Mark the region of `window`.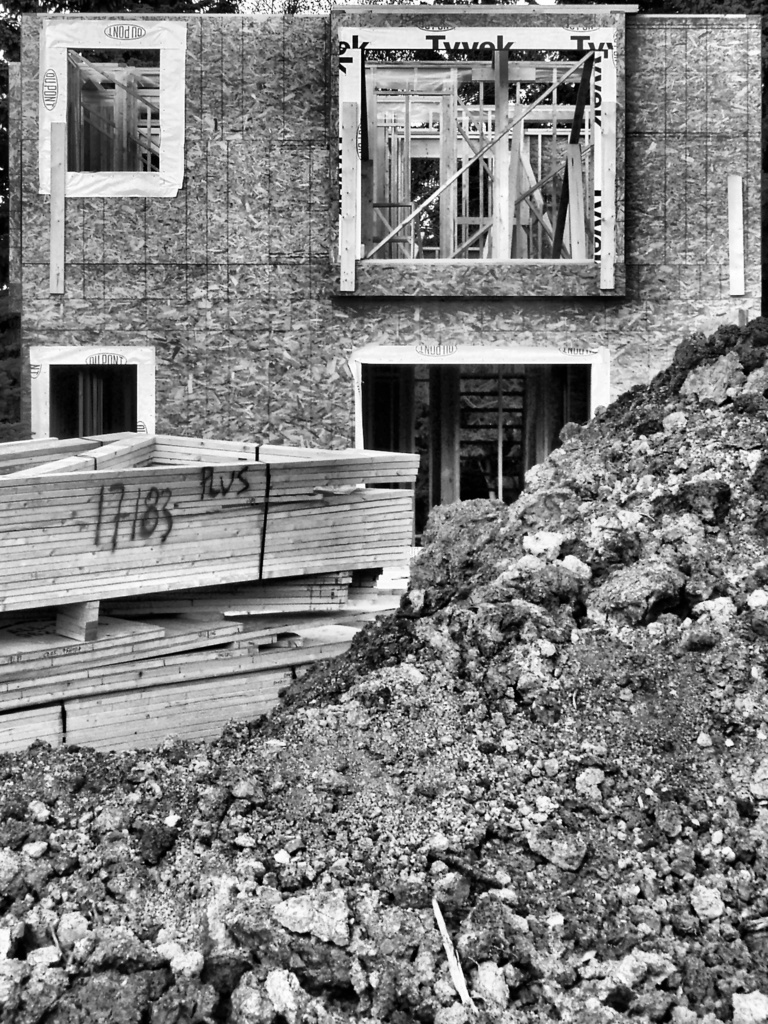
Region: [45, 361, 142, 438].
